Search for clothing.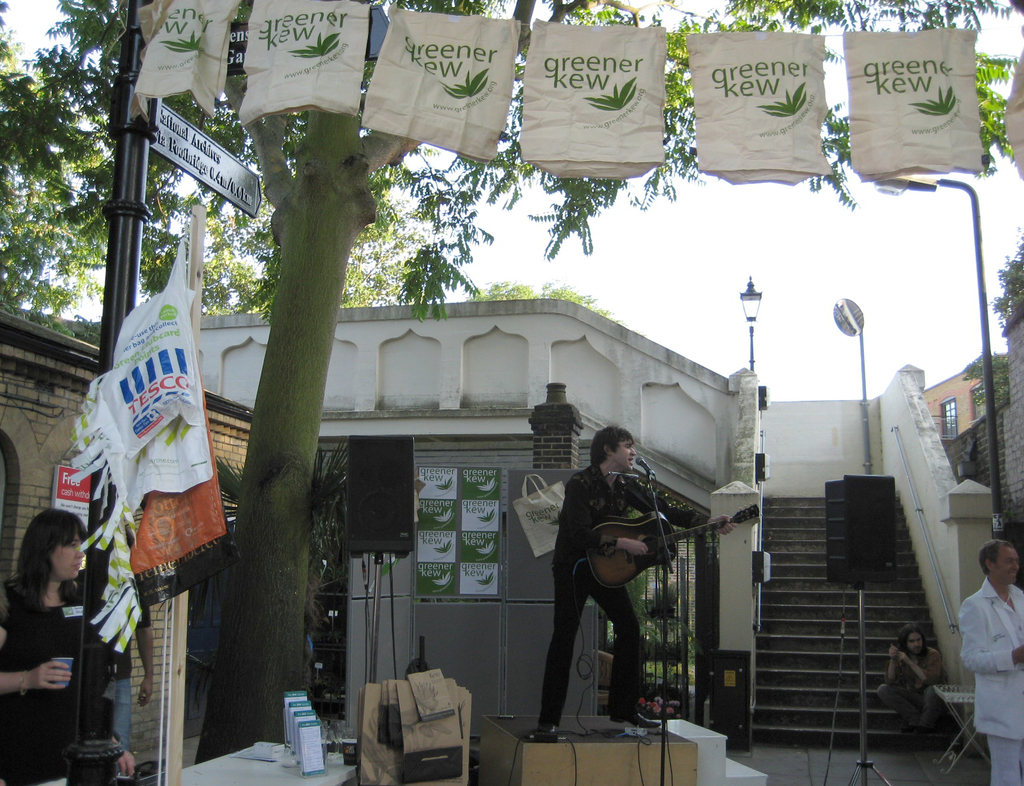
Found at 877 648 953 721.
